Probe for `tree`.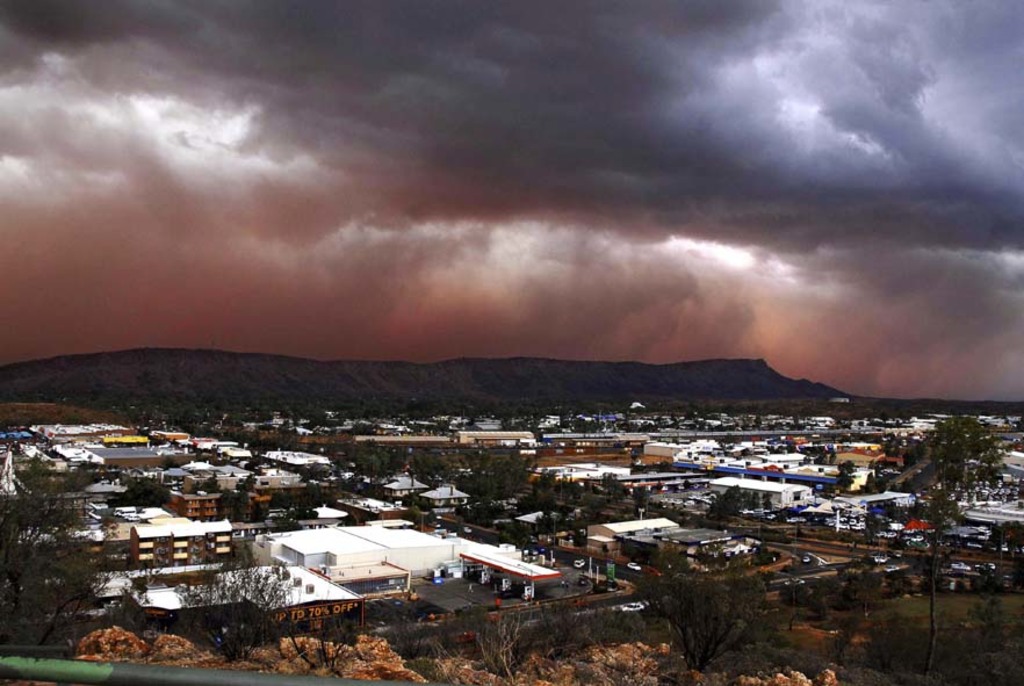
Probe result: 920 412 1005 670.
